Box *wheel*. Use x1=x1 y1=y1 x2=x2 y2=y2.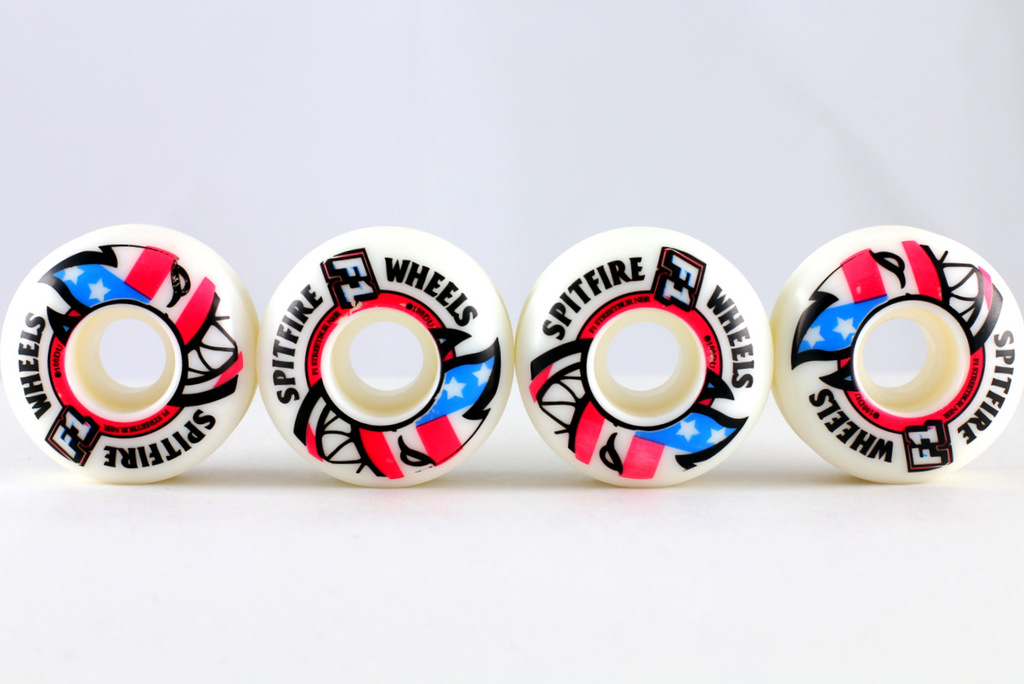
x1=770 y1=225 x2=1023 y2=482.
